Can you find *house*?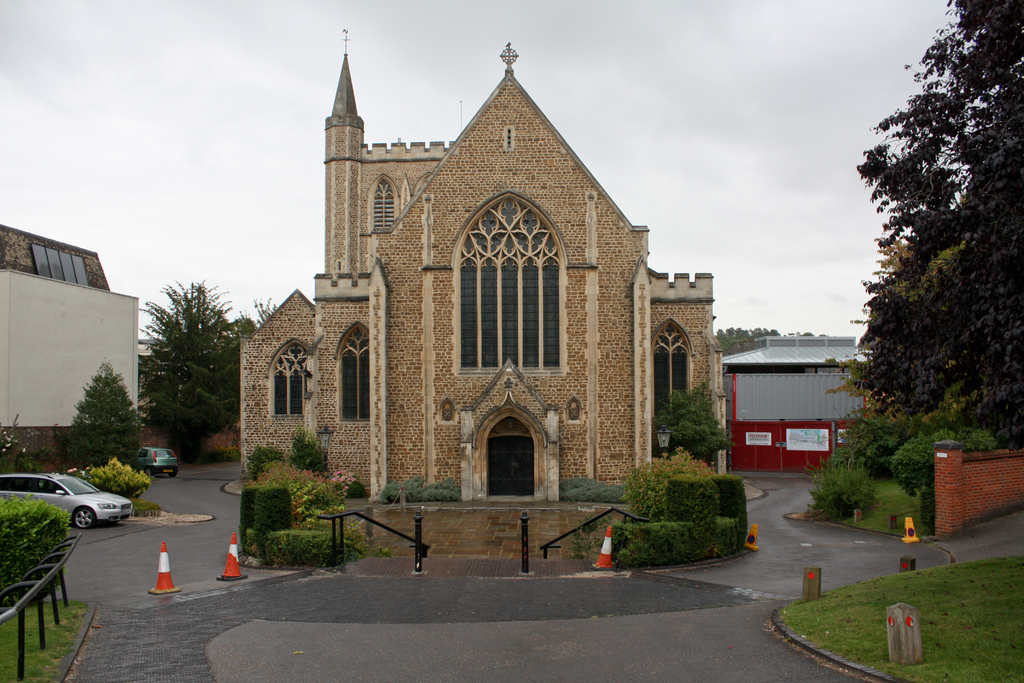
Yes, bounding box: (721,337,868,425).
